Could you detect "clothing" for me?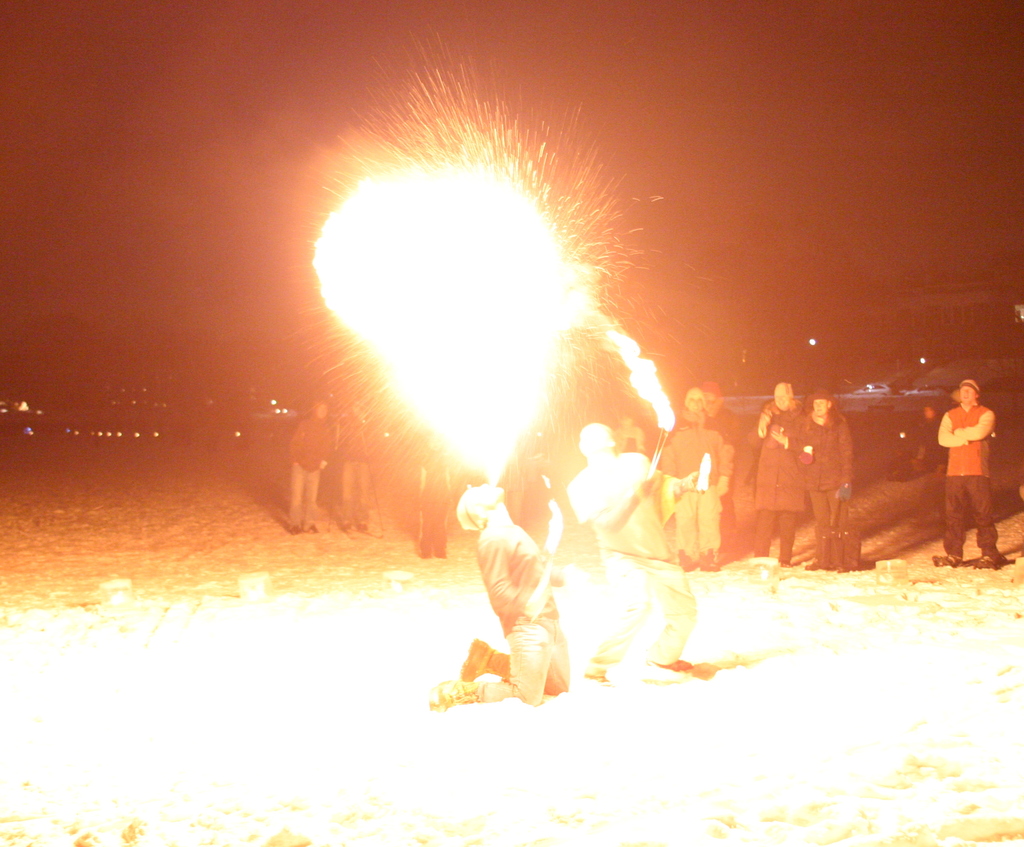
Detection result: 340:406:375:530.
